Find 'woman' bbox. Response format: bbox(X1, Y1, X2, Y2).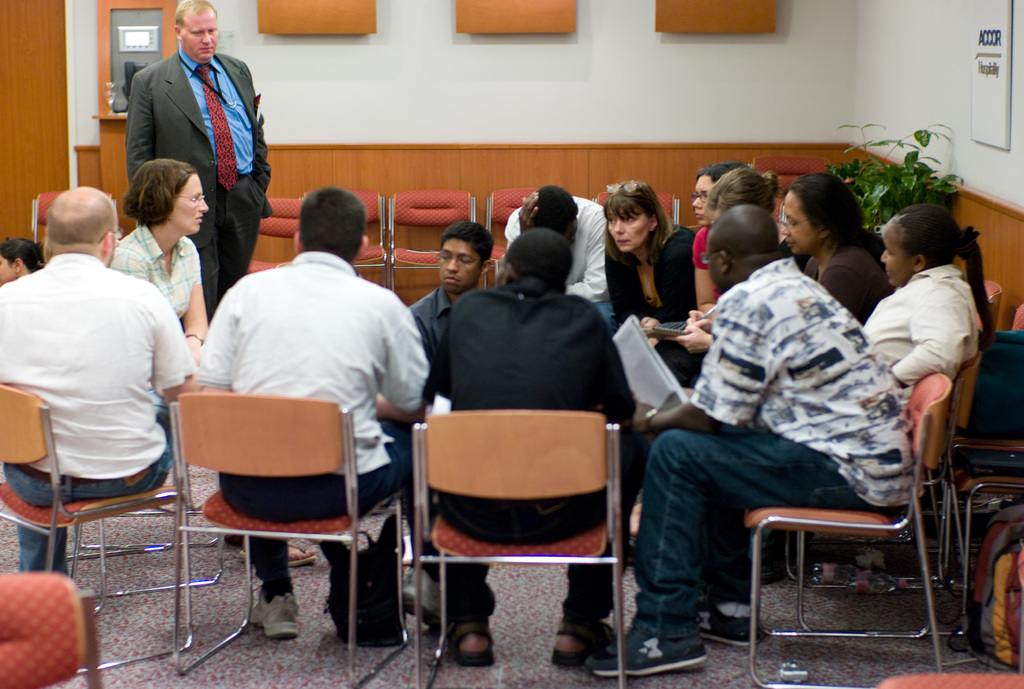
bbox(692, 161, 755, 321).
